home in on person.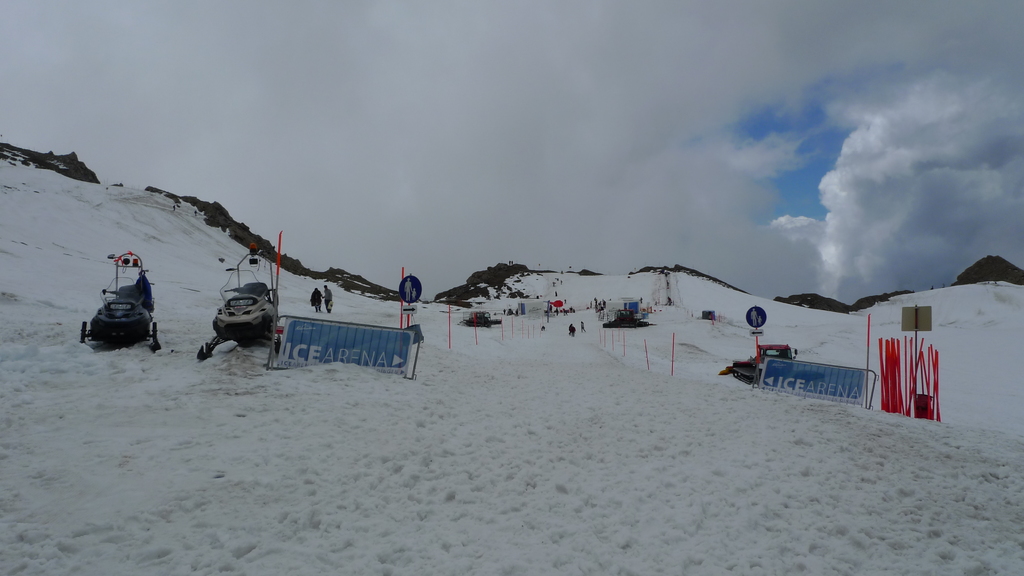
Homed in at Rect(408, 287, 415, 303).
